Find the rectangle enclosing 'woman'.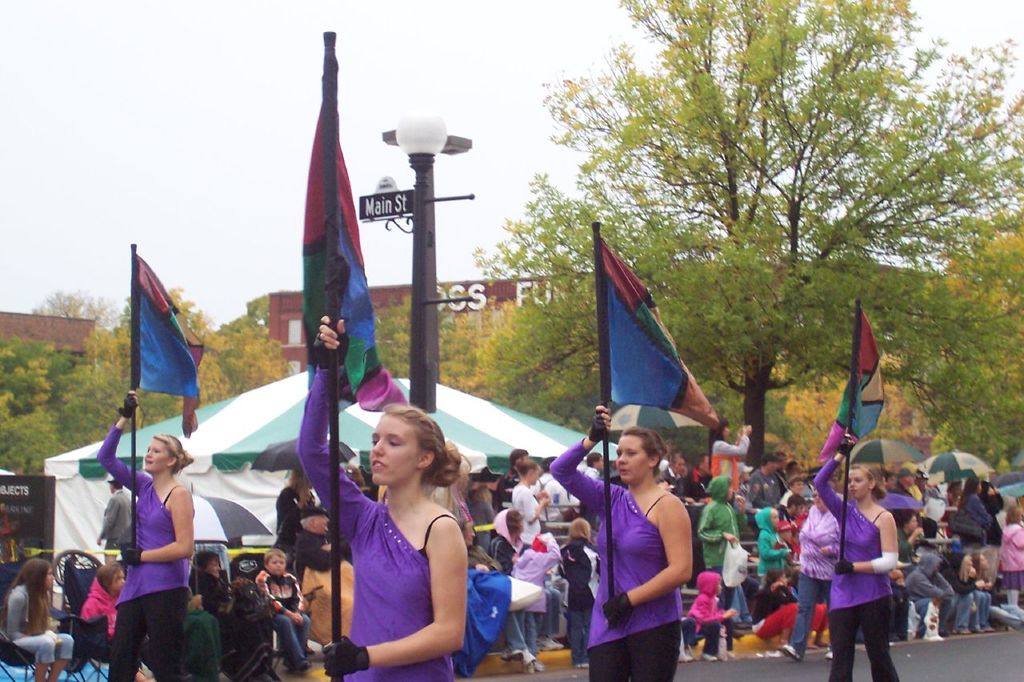
rect(967, 556, 990, 628).
